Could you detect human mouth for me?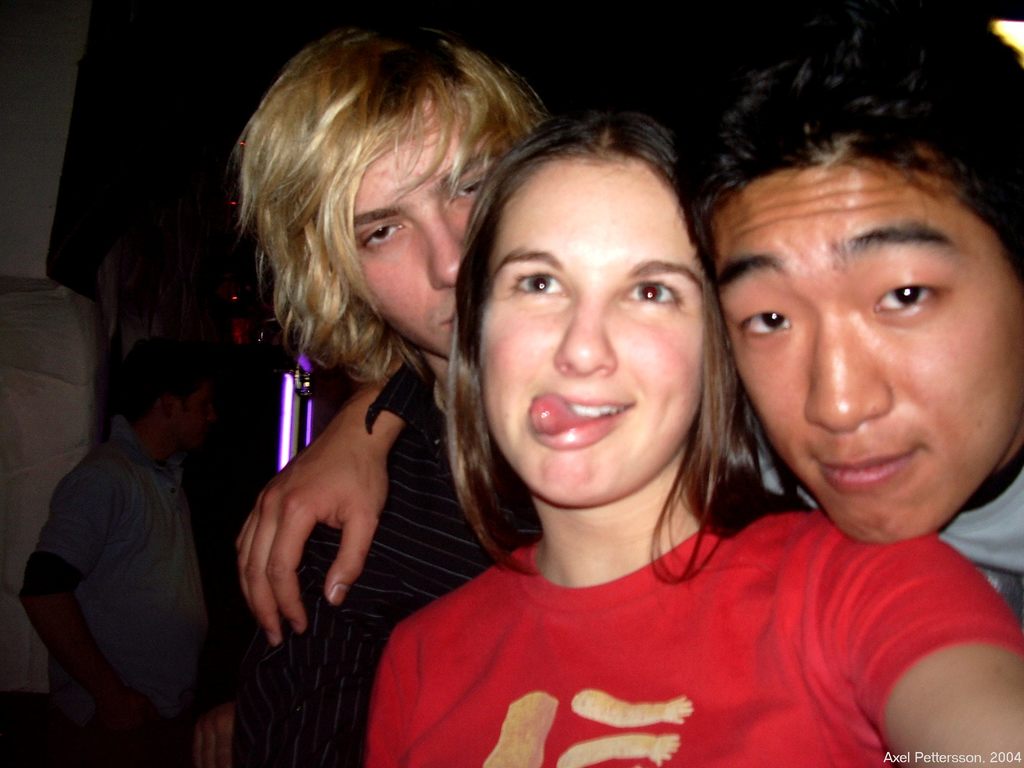
Detection result: [x1=521, y1=387, x2=636, y2=448].
